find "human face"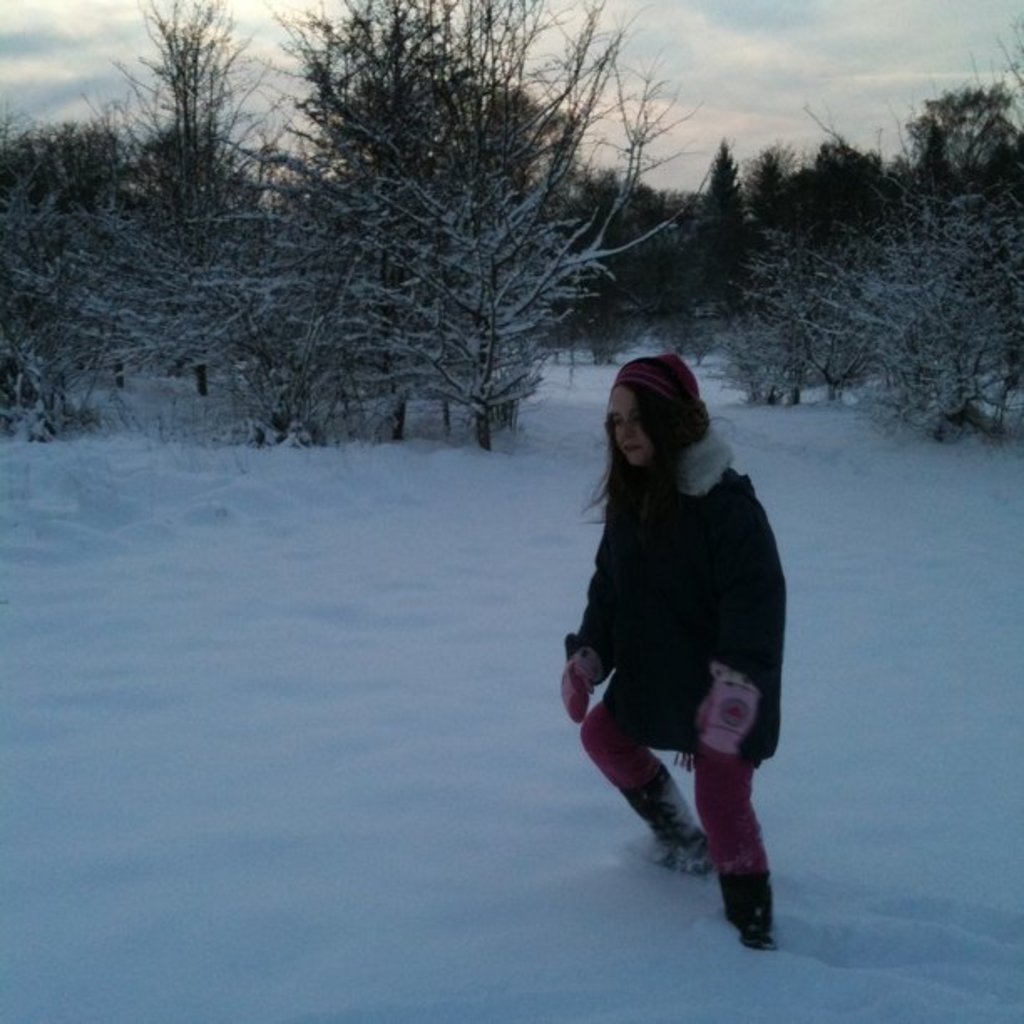
<box>604,375,658,482</box>
